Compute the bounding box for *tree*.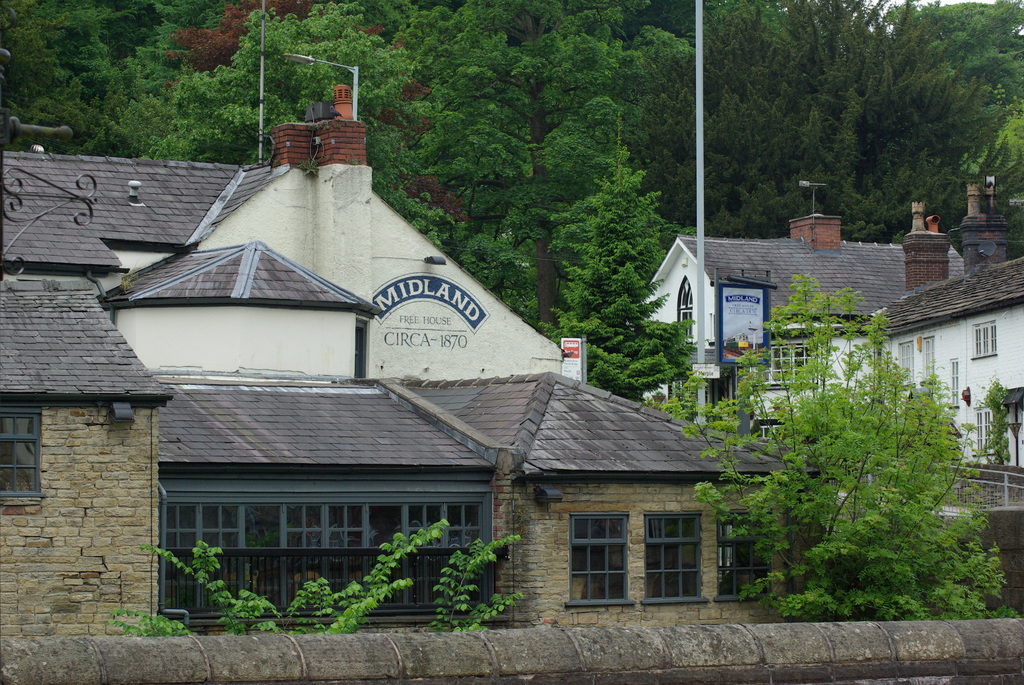
x1=94, y1=510, x2=530, y2=637.
